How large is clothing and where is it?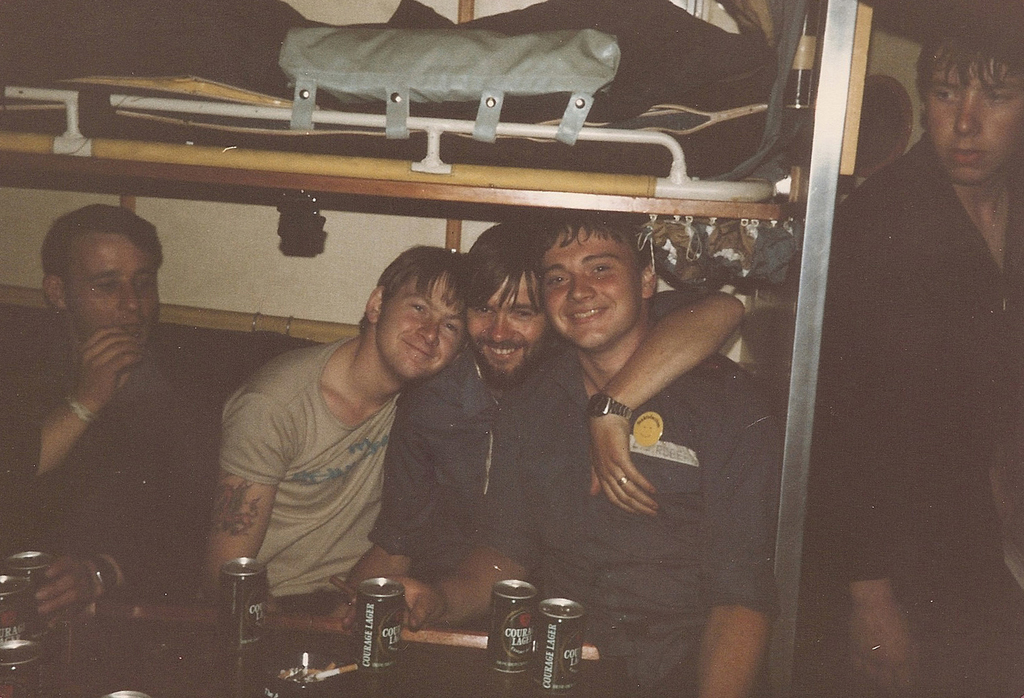
Bounding box: [3,328,240,613].
